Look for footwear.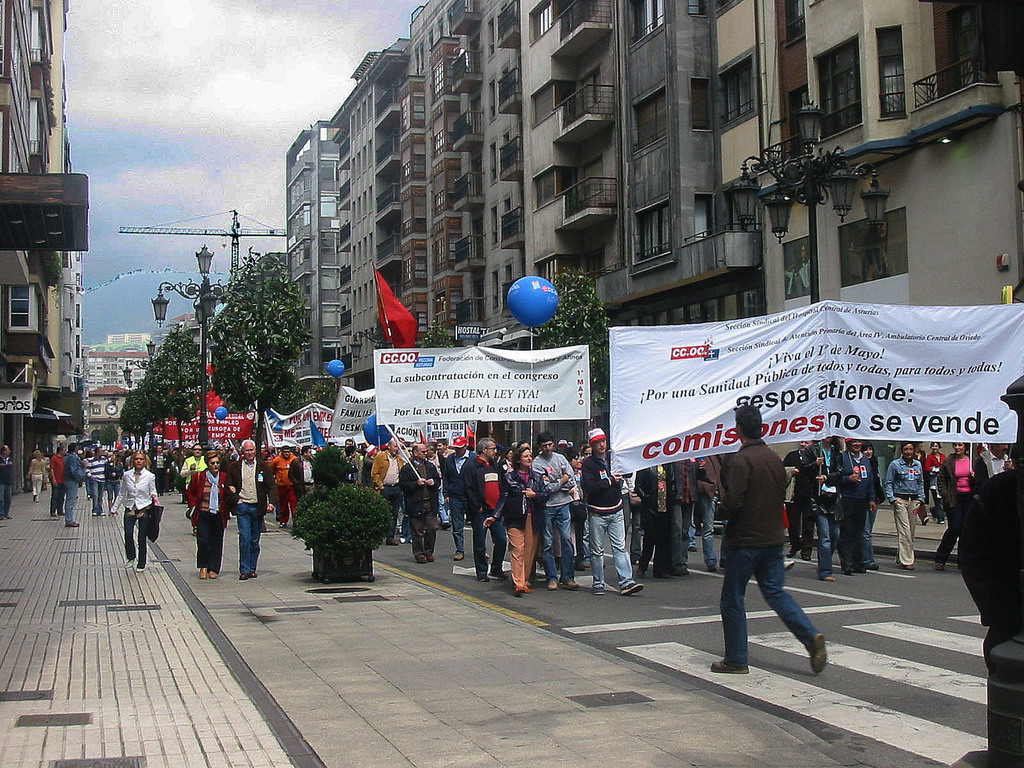
Found: <box>808,634,830,678</box>.
